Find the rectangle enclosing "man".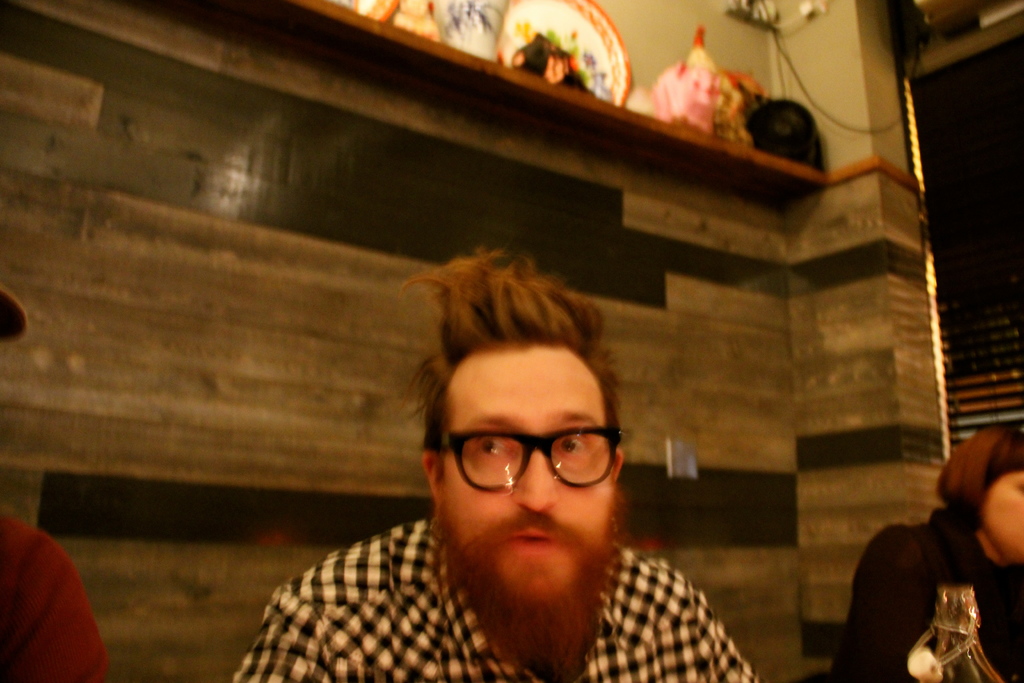
region(0, 288, 105, 682).
